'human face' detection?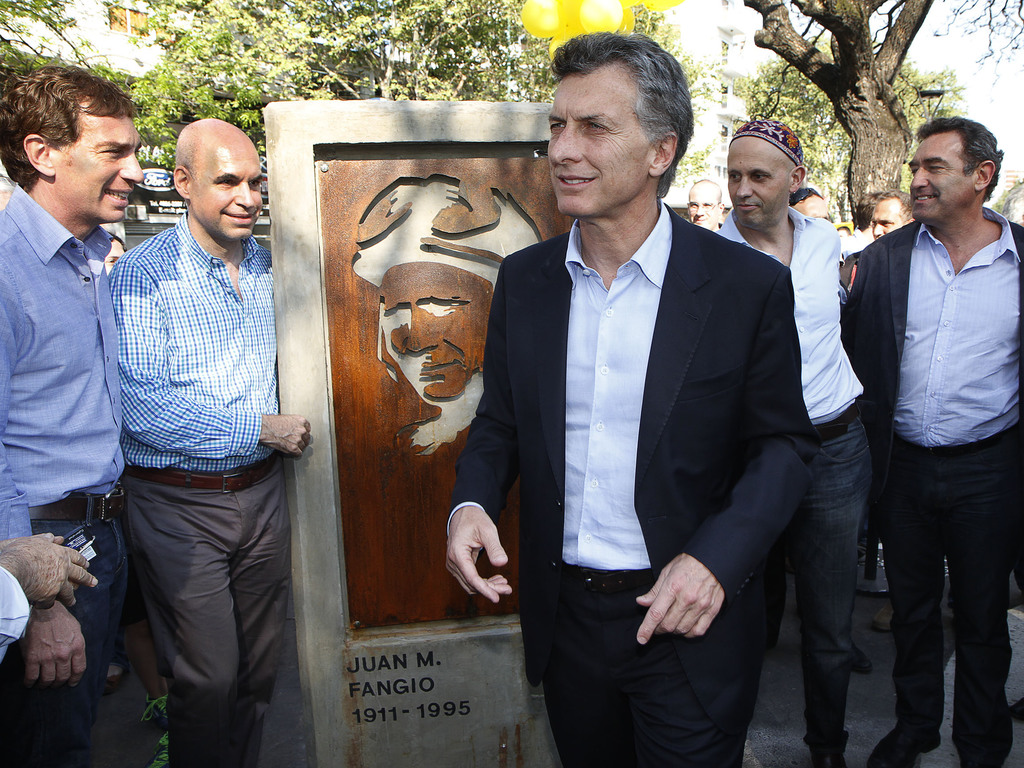
select_region(797, 195, 828, 222)
